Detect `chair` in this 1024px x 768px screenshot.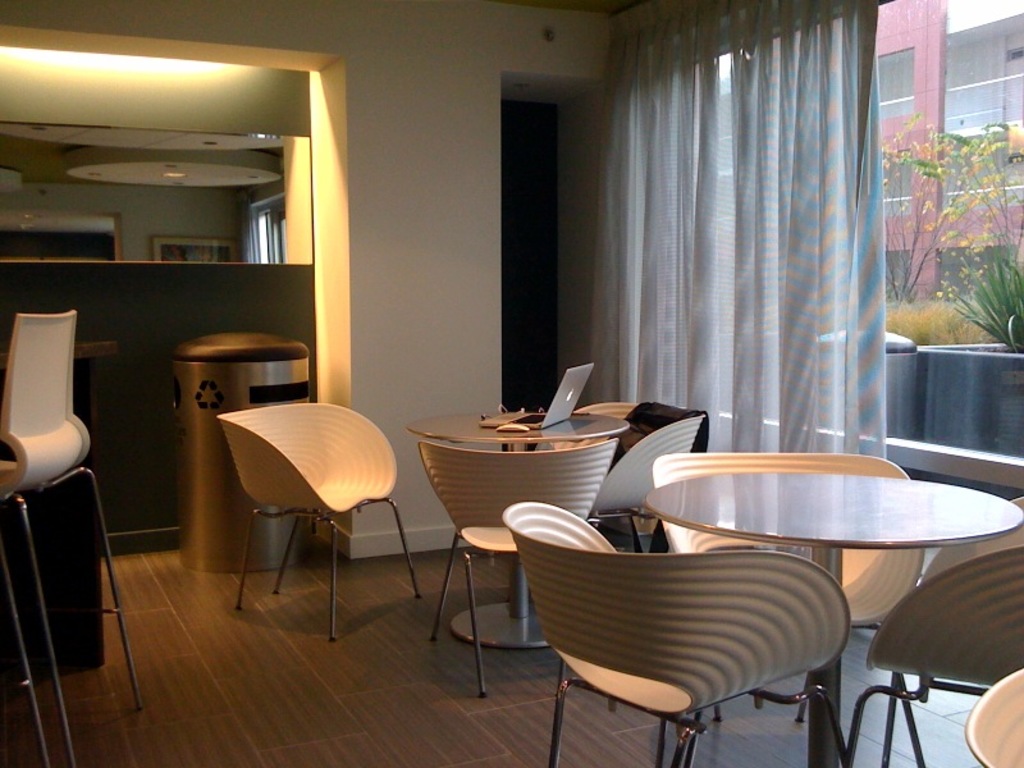
Detection: BBox(838, 498, 1023, 767).
